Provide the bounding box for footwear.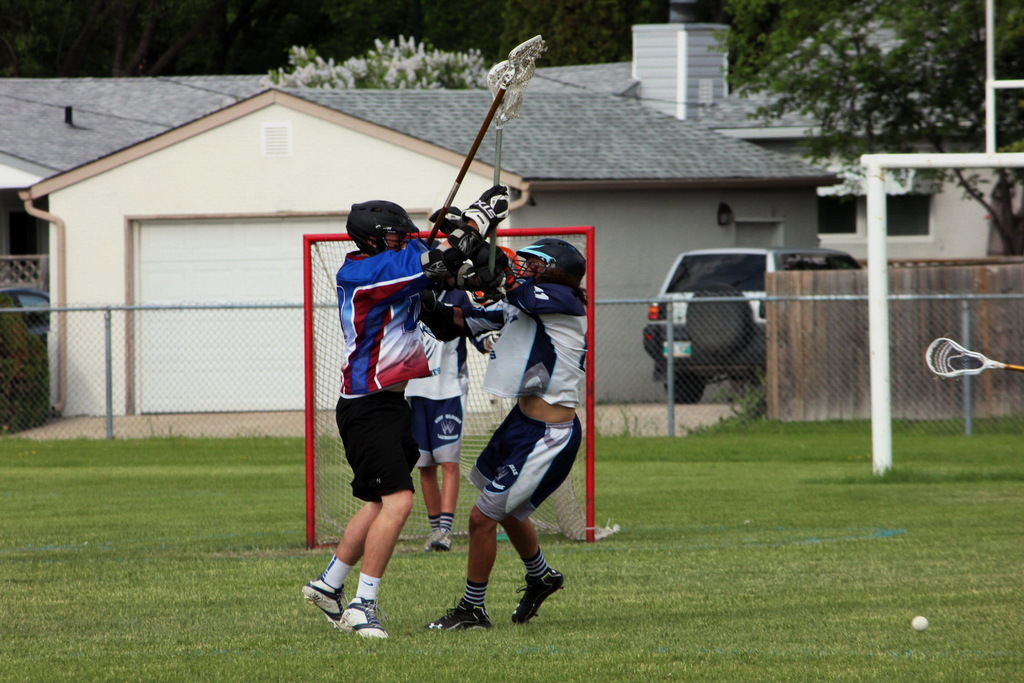
locate(431, 528, 456, 549).
